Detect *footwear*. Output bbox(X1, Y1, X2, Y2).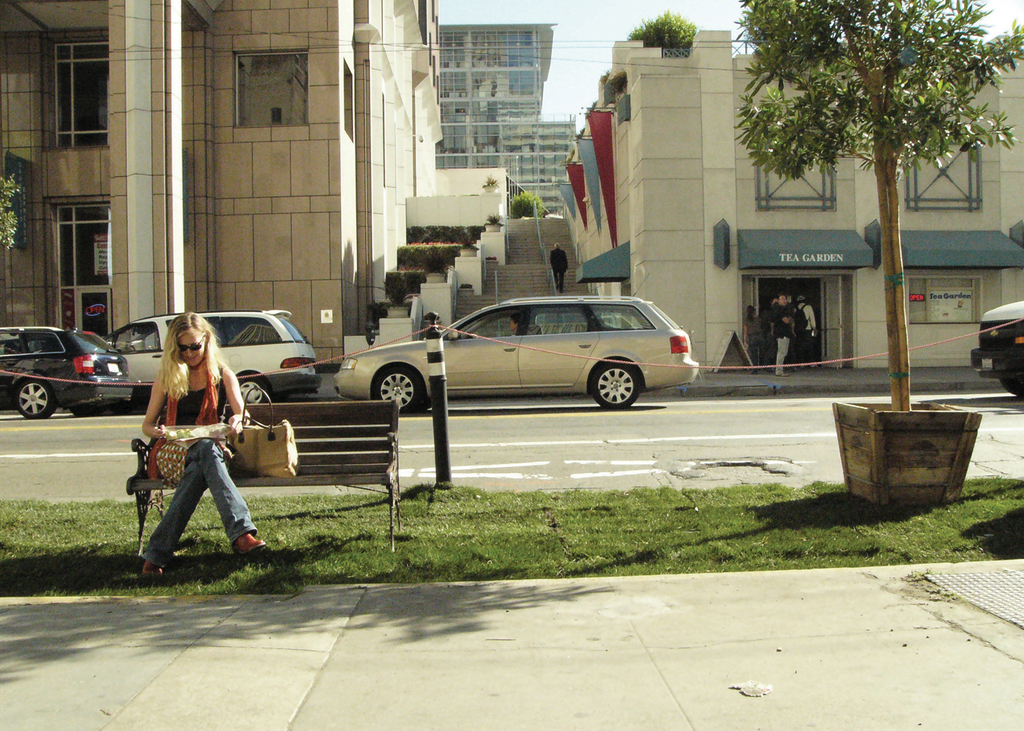
bbox(750, 367, 758, 375).
